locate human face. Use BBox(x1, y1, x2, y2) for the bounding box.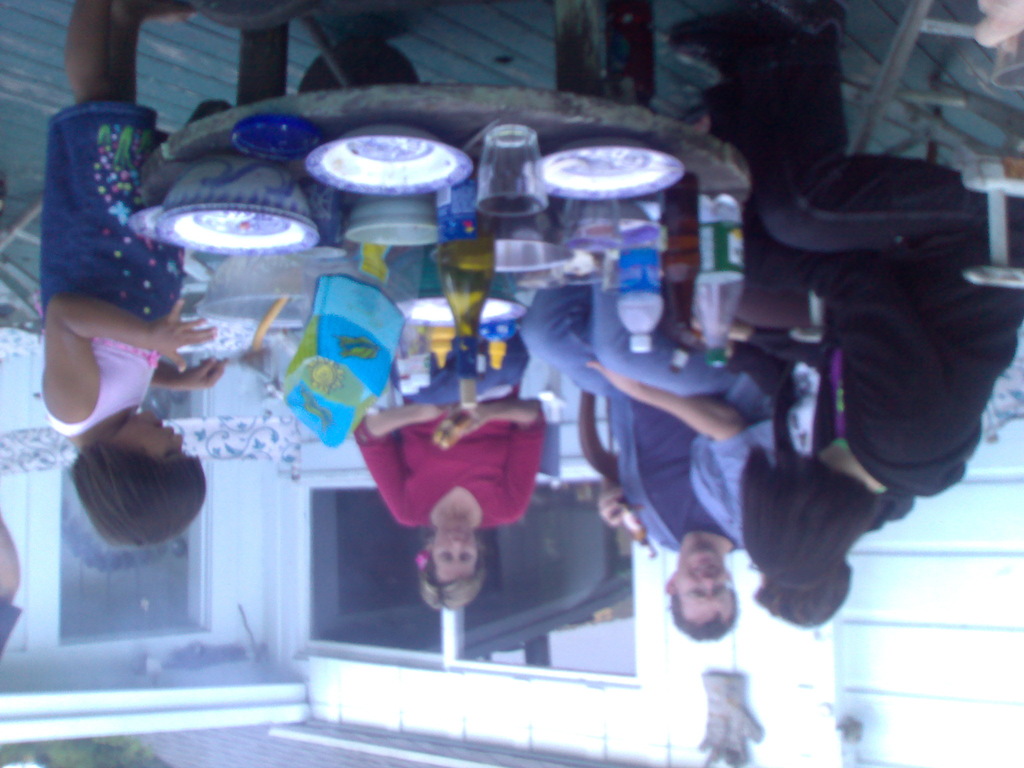
BBox(433, 522, 478, 581).
